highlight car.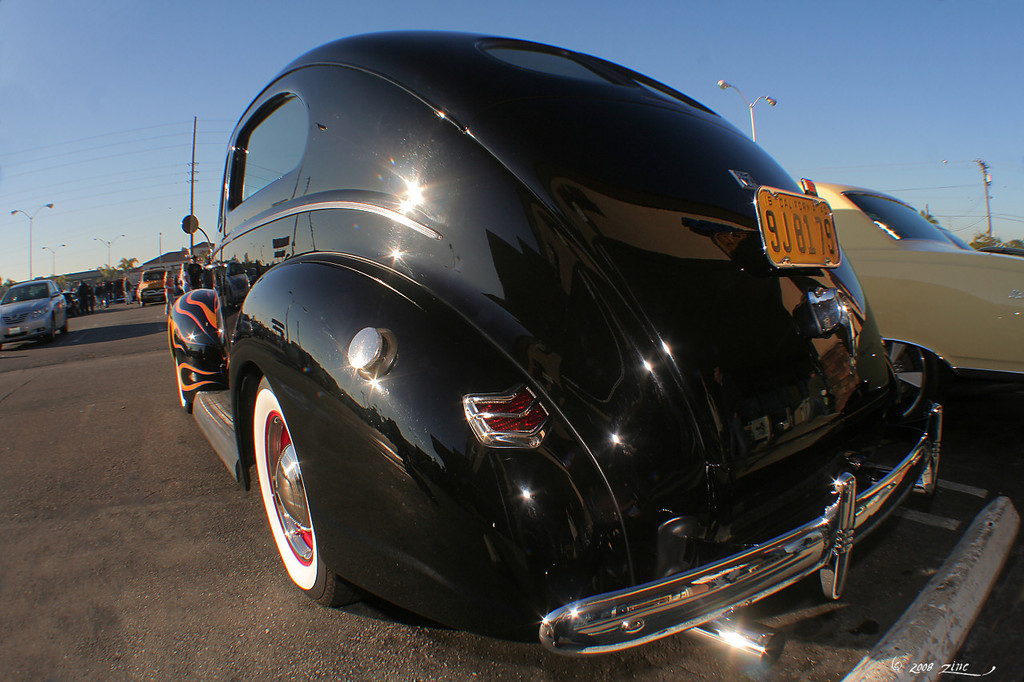
Highlighted region: (left=138, top=270, right=165, bottom=307).
